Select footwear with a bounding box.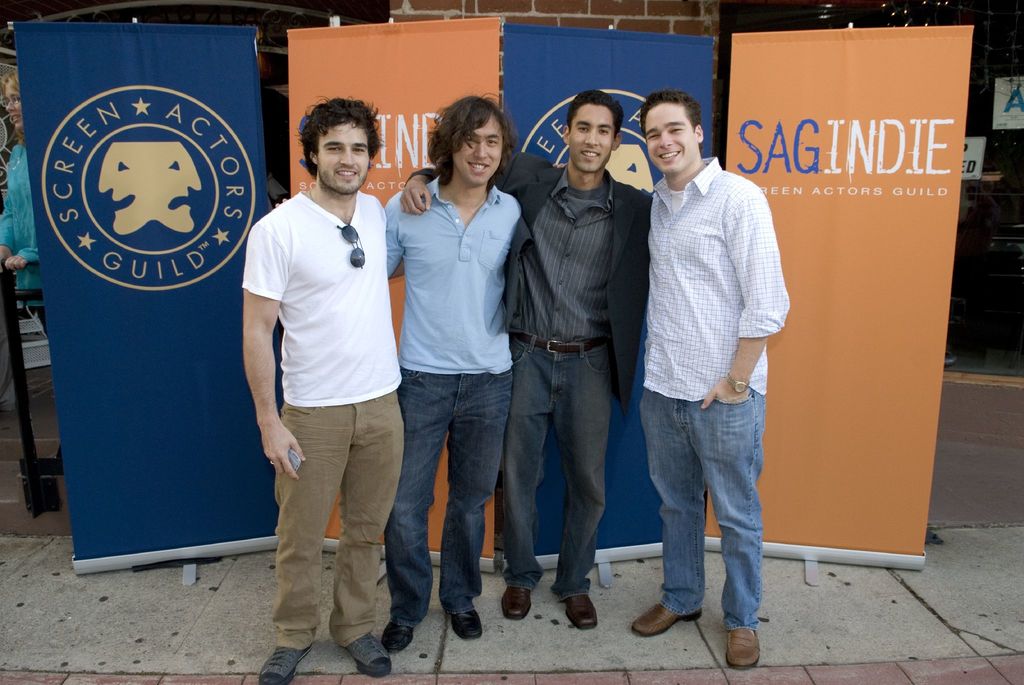
rect(504, 586, 534, 620).
